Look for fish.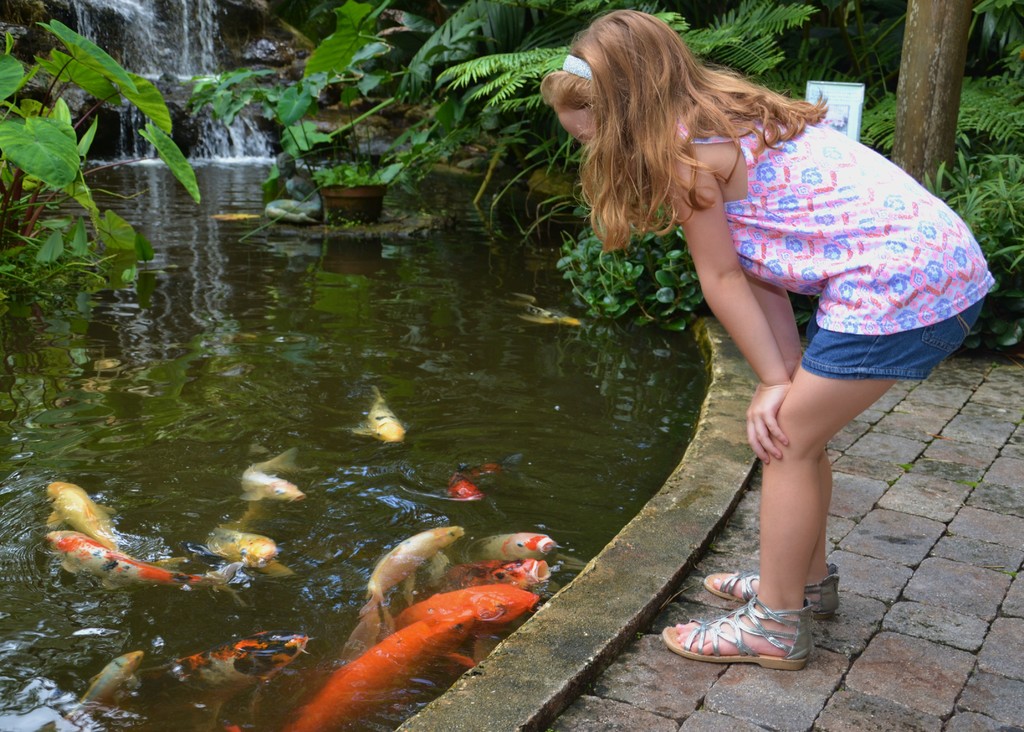
Found: (left=44, top=476, right=189, bottom=570).
